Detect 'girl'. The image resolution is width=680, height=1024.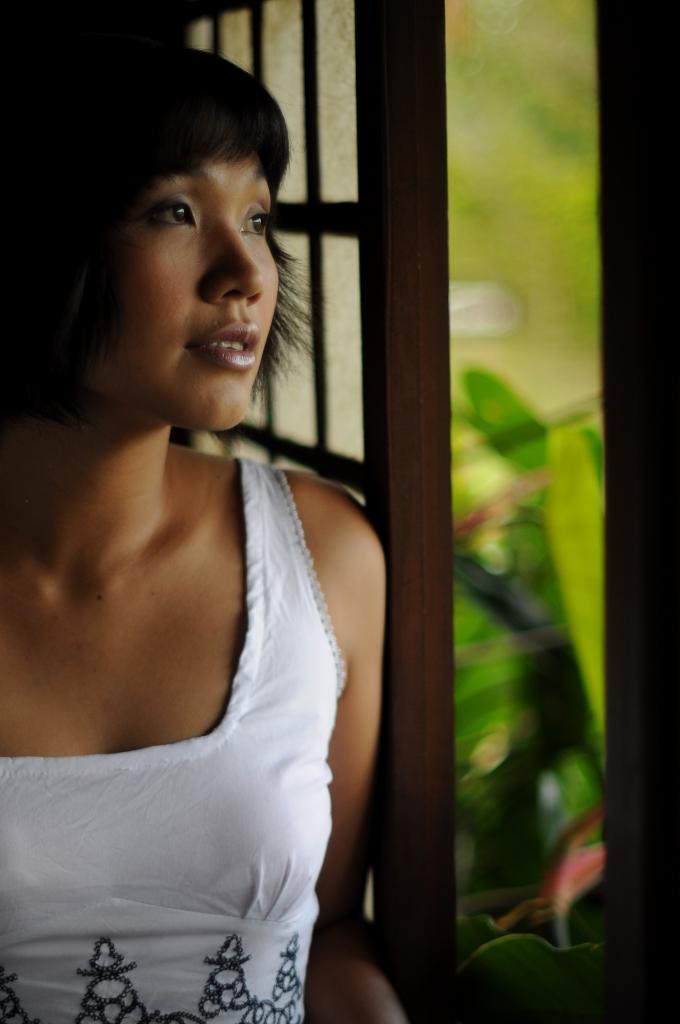
bbox(1, 0, 403, 1023).
